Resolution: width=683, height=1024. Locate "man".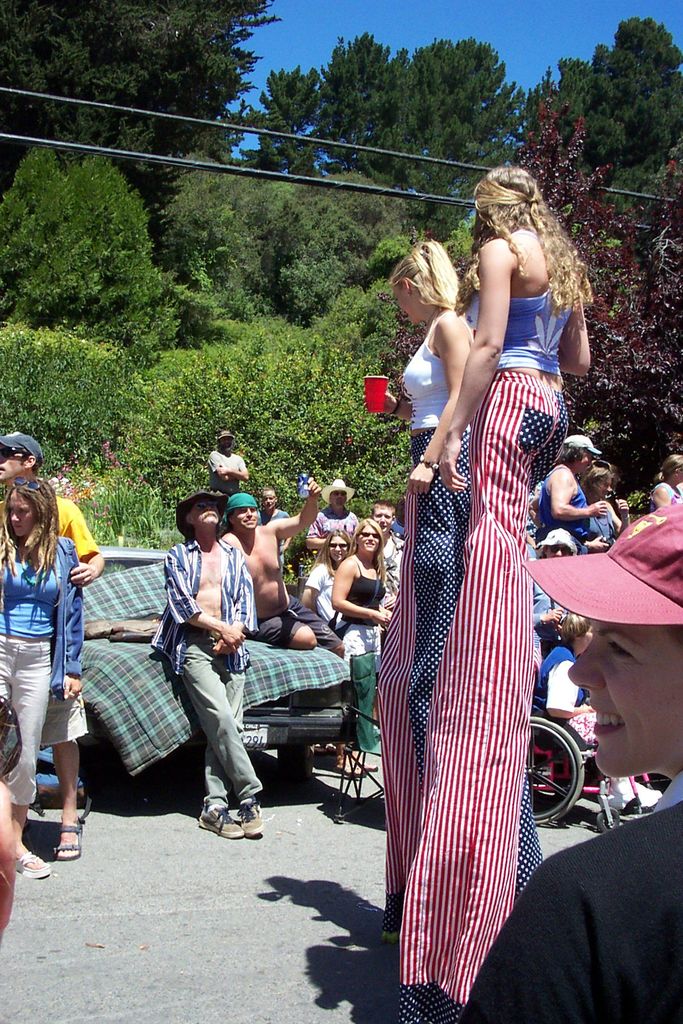
<region>219, 478, 342, 644</region>.
